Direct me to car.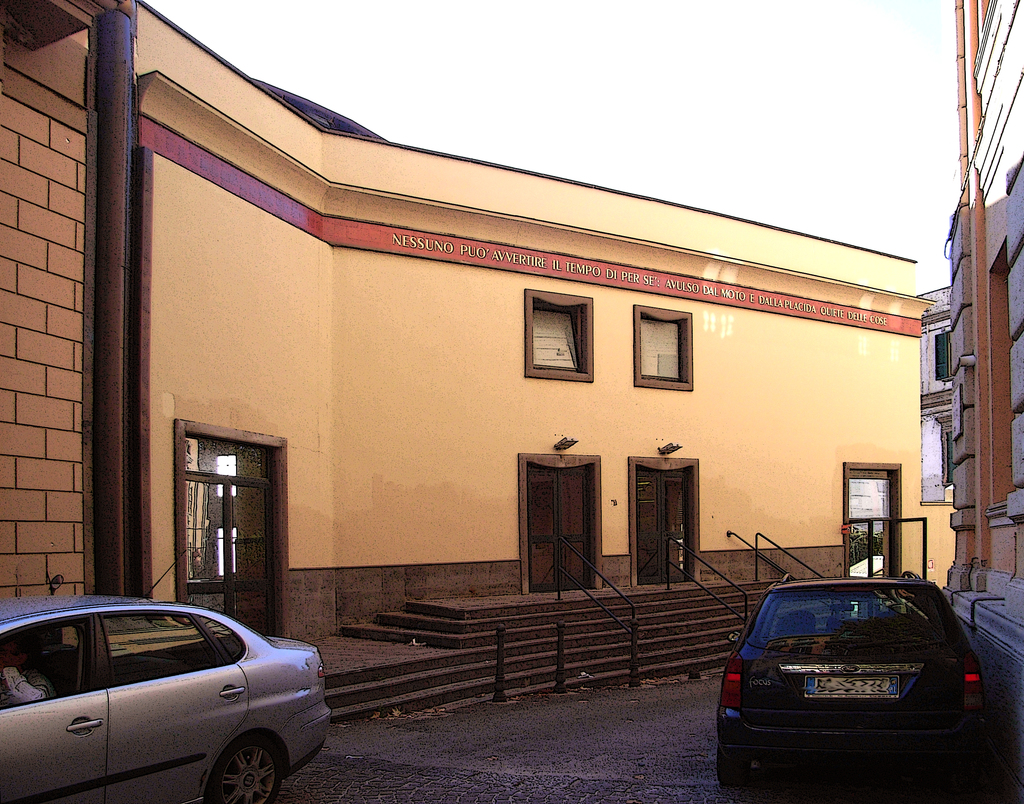
Direction: 715:569:990:786.
